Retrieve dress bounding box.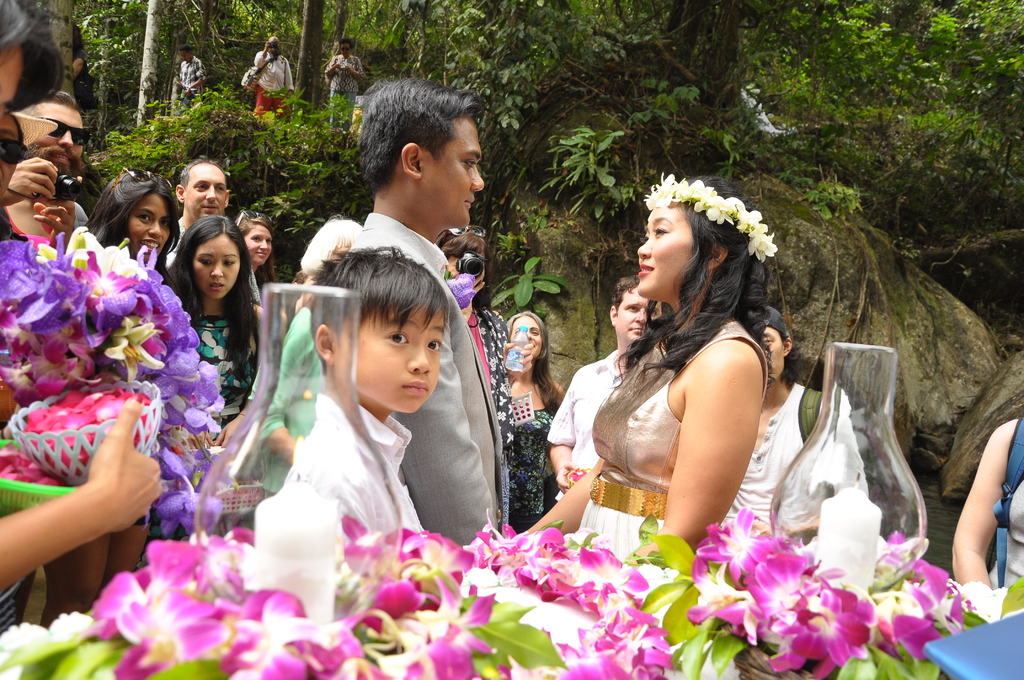
Bounding box: x1=576, y1=320, x2=767, y2=570.
